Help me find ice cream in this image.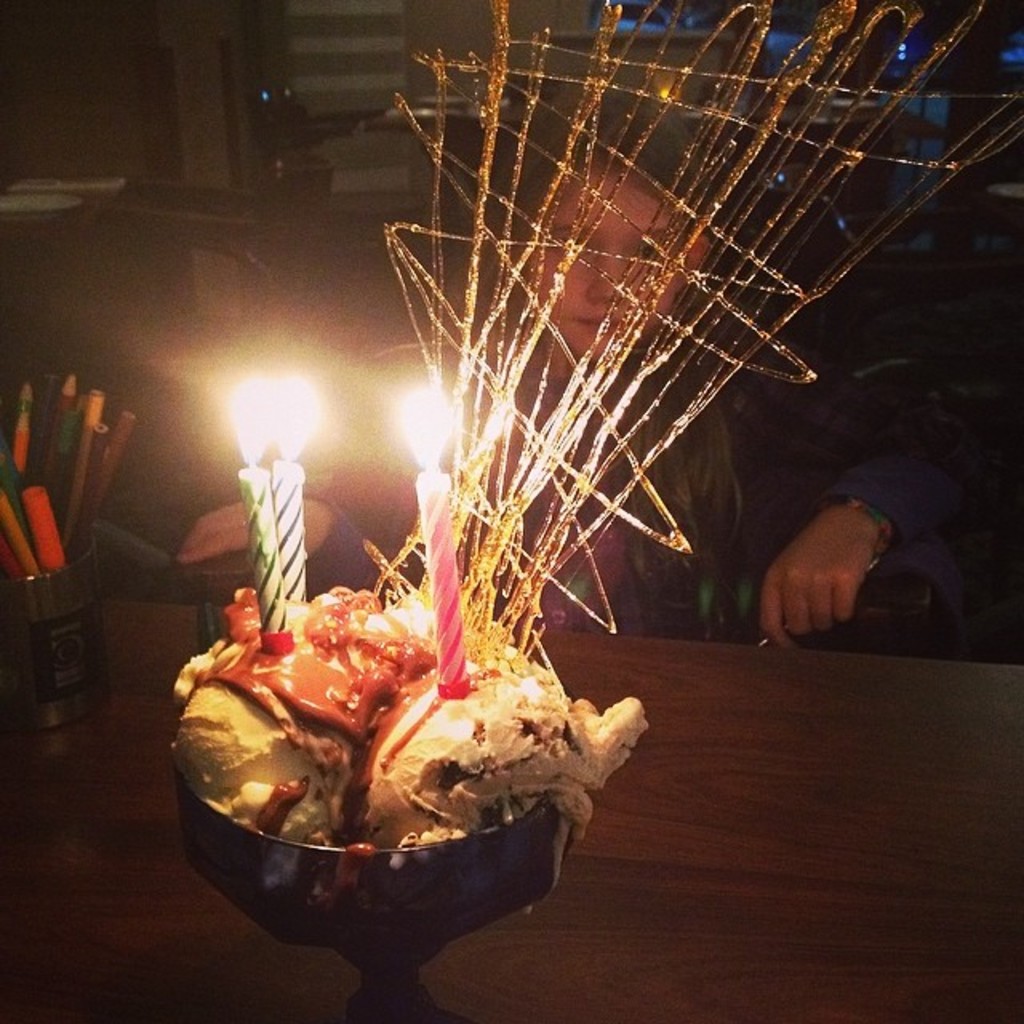
Found it: crop(155, 563, 653, 909).
